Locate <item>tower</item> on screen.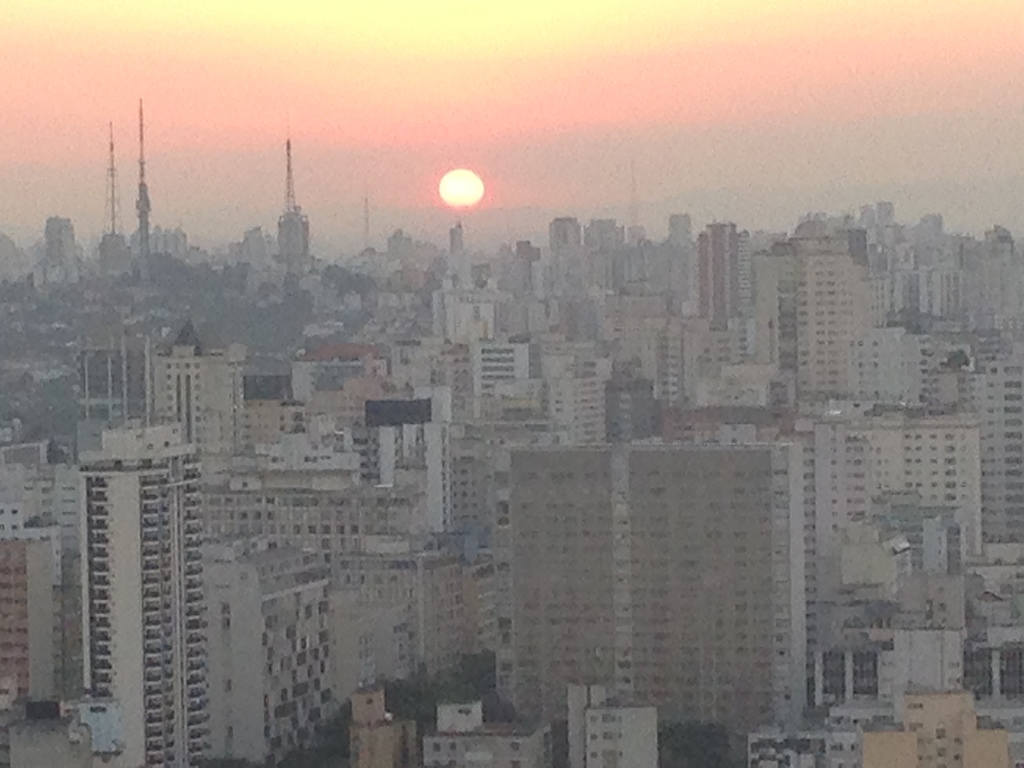
On screen at 746, 212, 872, 412.
